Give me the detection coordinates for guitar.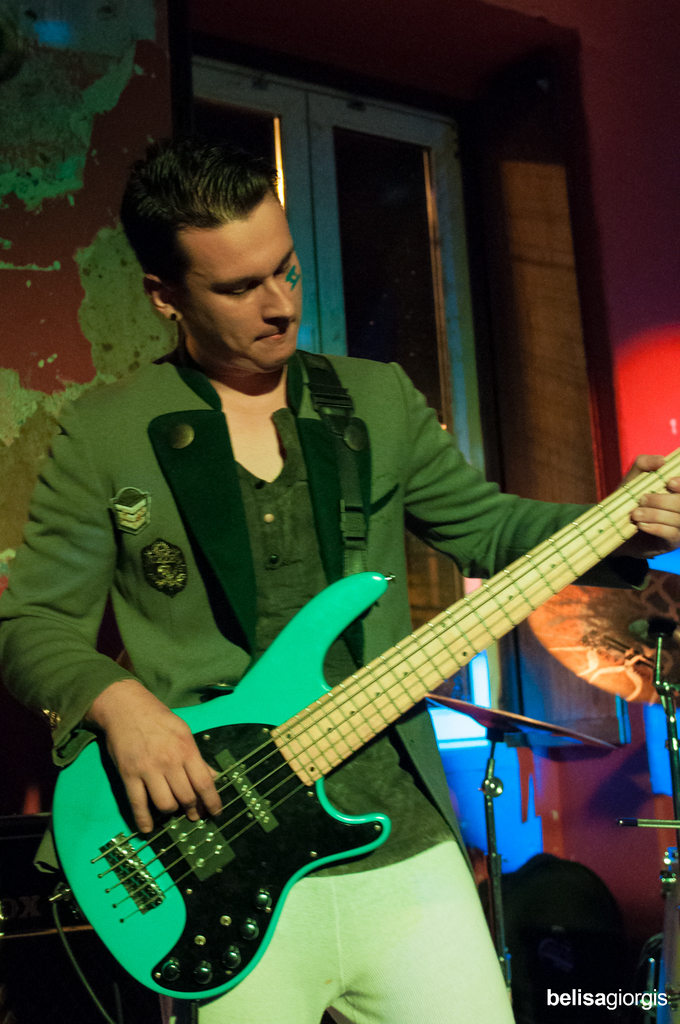
bbox=(0, 445, 679, 1023).
